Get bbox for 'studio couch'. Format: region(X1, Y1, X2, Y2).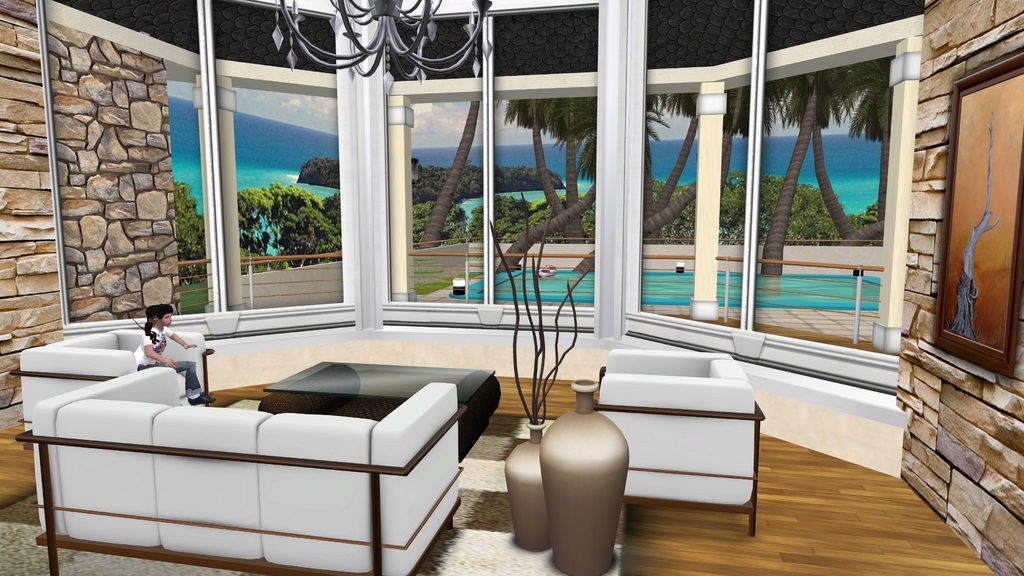
region(17, 311, 214, 440).
